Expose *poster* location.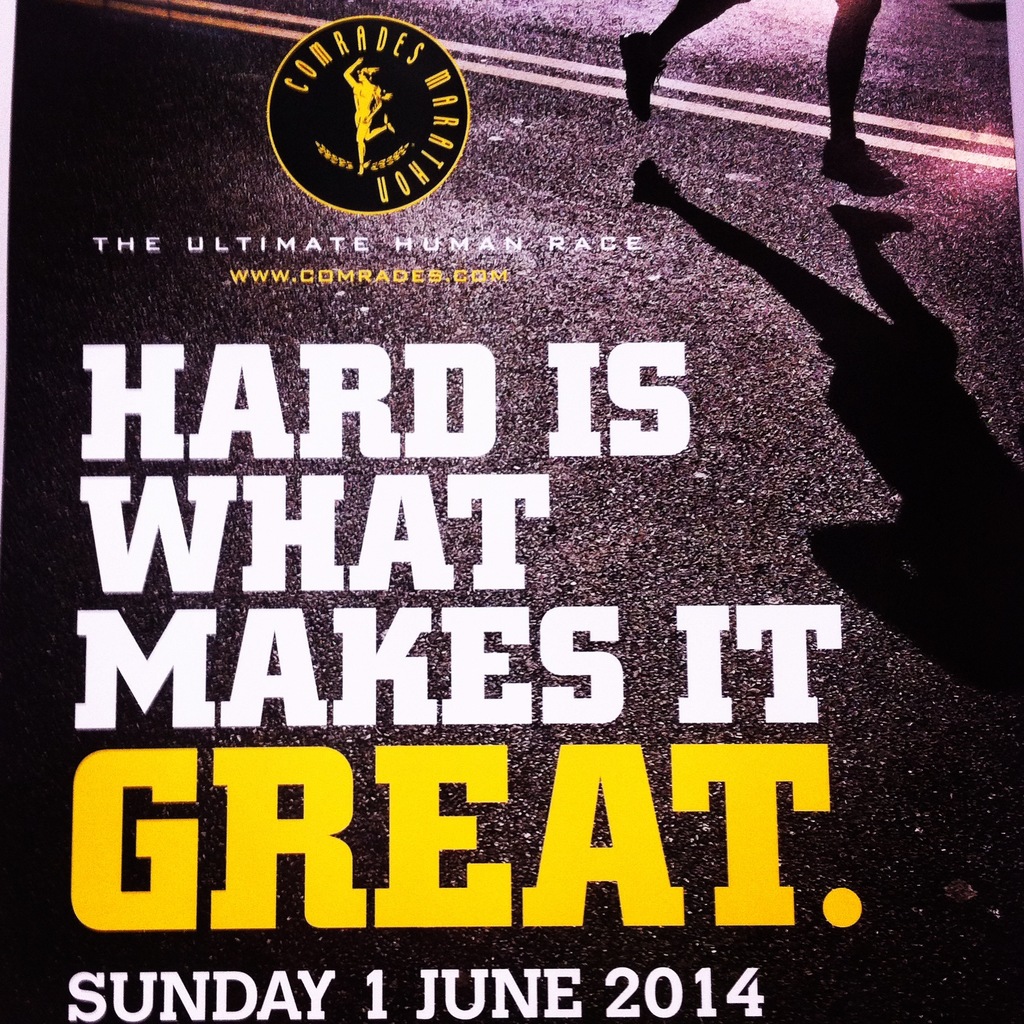
Exposed at 6:0:1023:1023.
